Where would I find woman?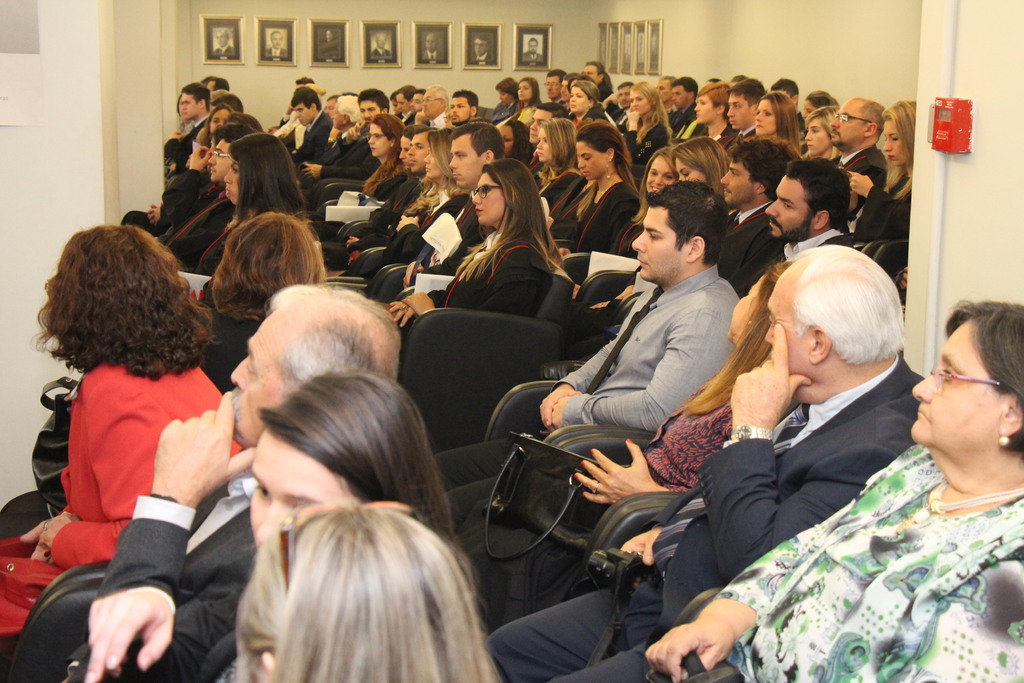
At [left=308, top=115, right=408, bottom=206].
